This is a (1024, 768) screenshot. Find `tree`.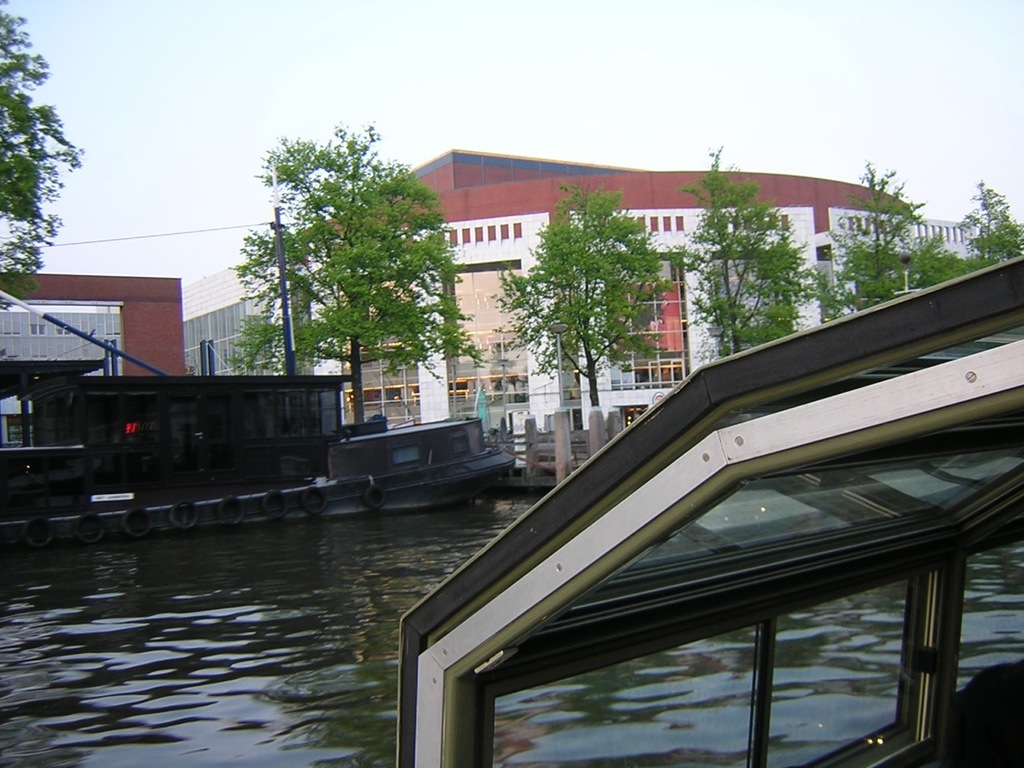
Bounding box: [223,127,485,425].
